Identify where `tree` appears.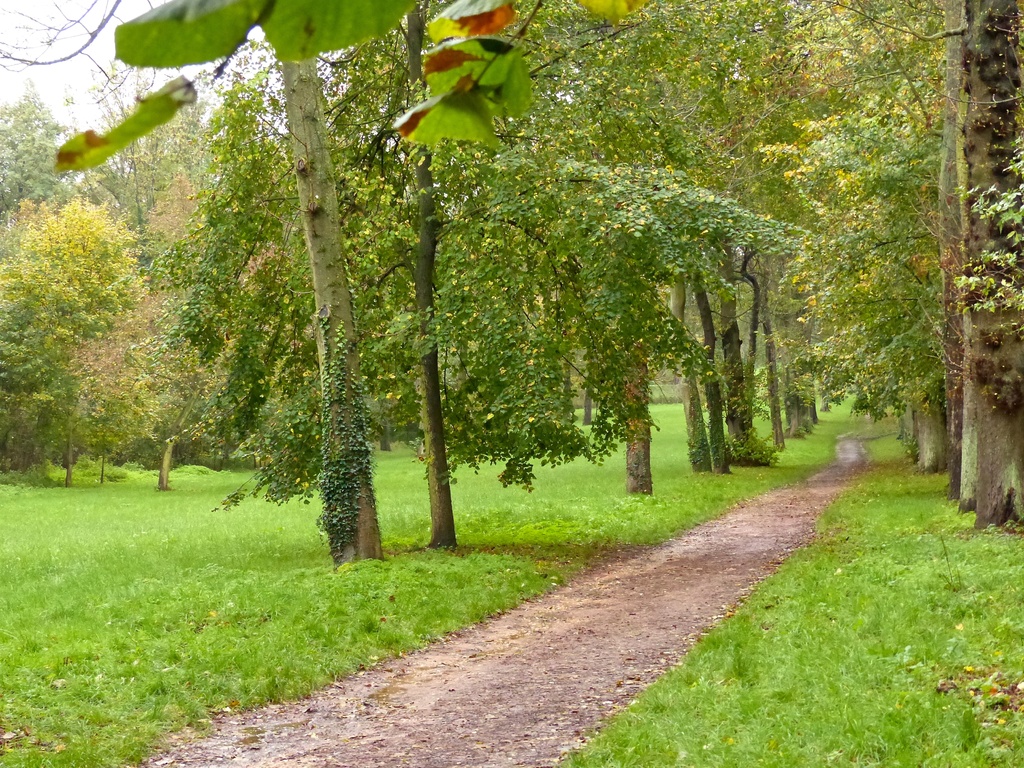
Appears at l=0, t=0, r=428, b=569.
